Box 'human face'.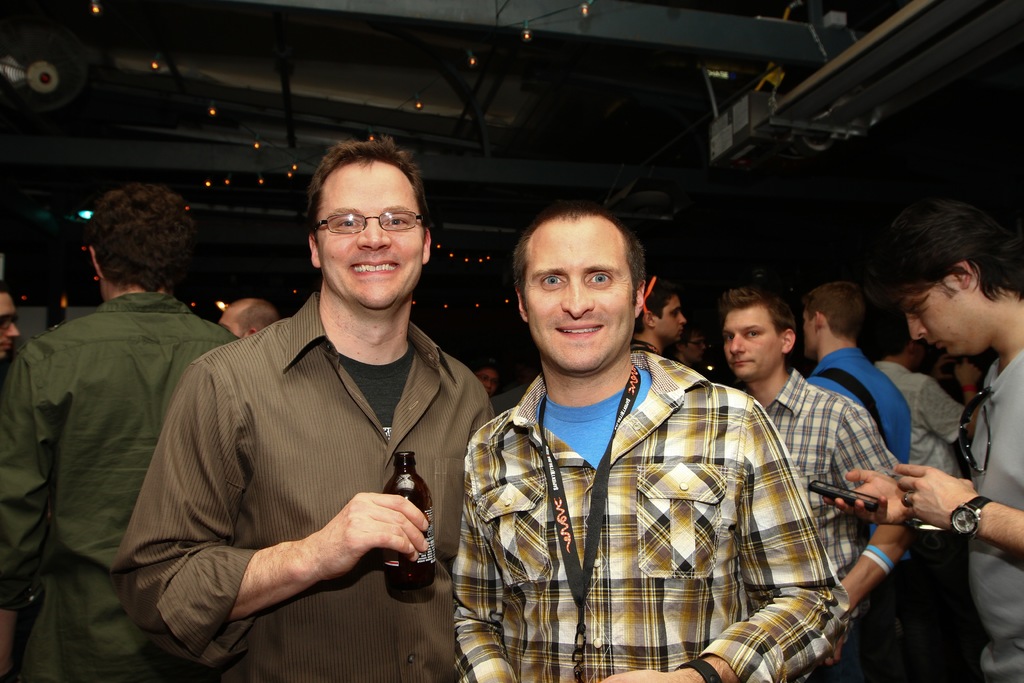
left=680, top=333, right=707, bottom=368.
